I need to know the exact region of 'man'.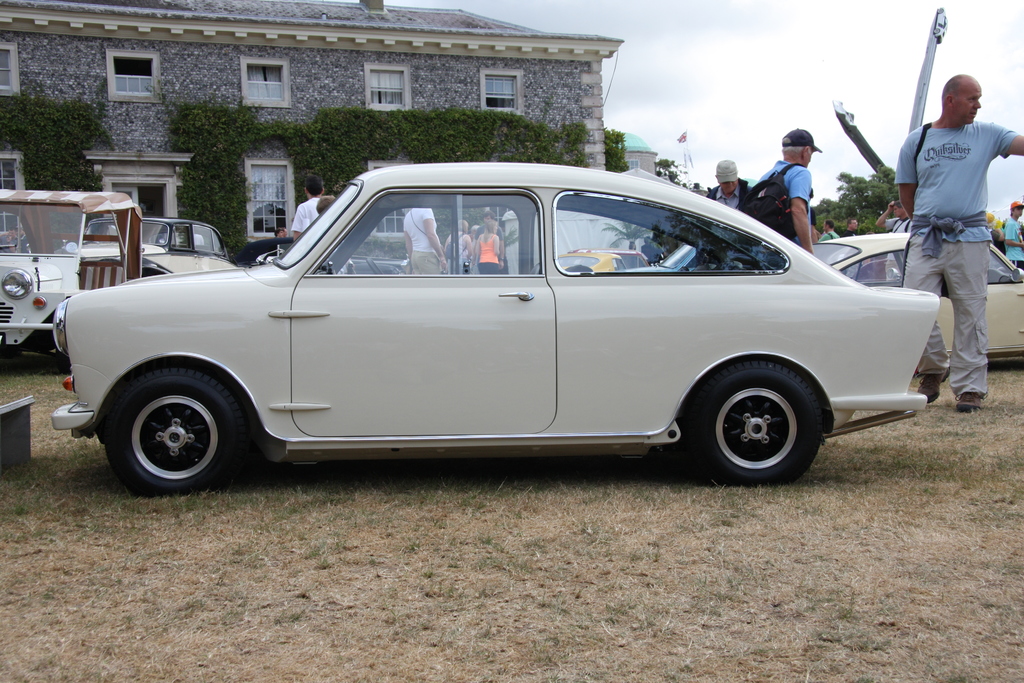
Region: x1=708, y1=158, x2=758, y2=211.
